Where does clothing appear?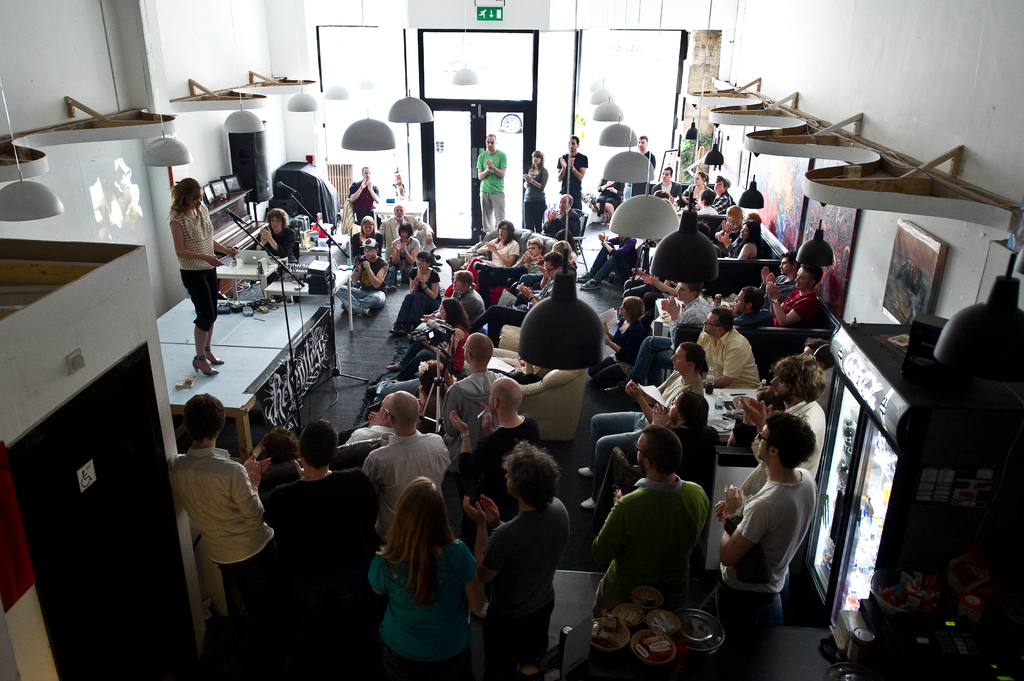
Appears at bbox(175, 209, 217, 329).
